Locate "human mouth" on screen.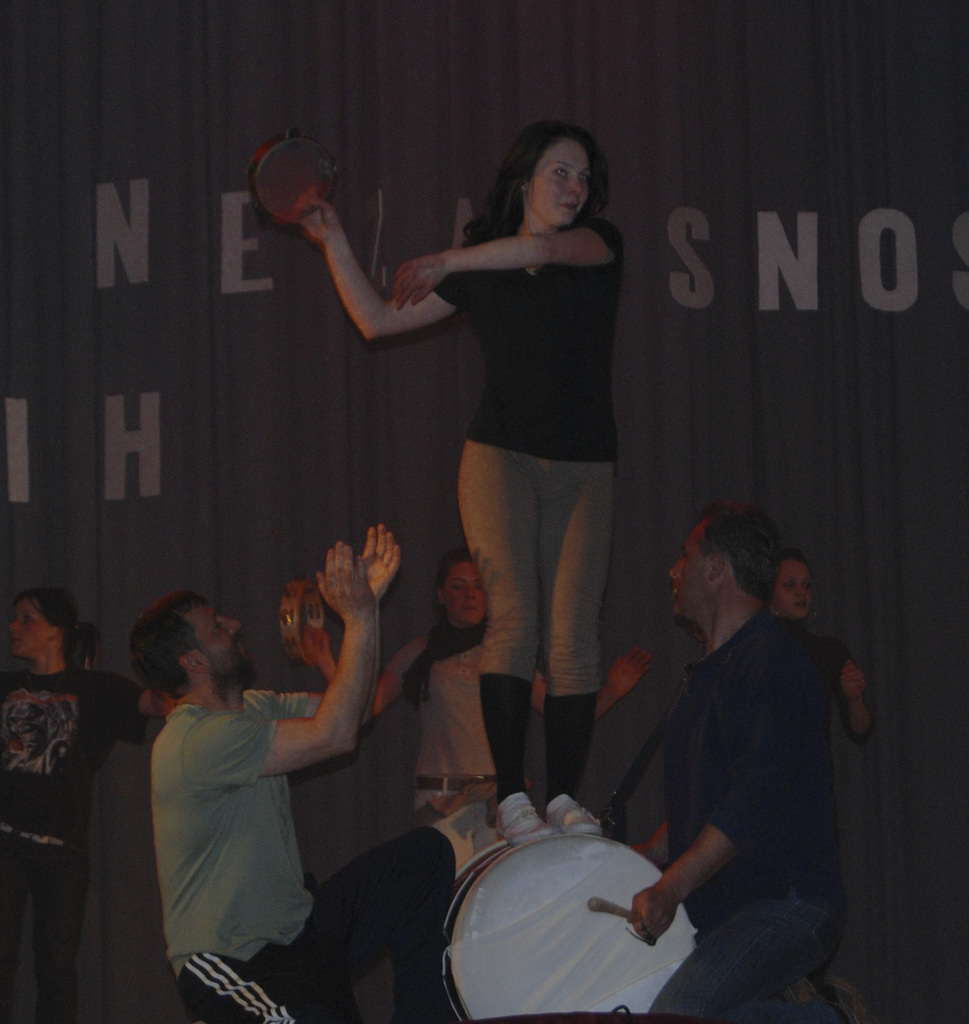
On screen at 236:641:248:655.
